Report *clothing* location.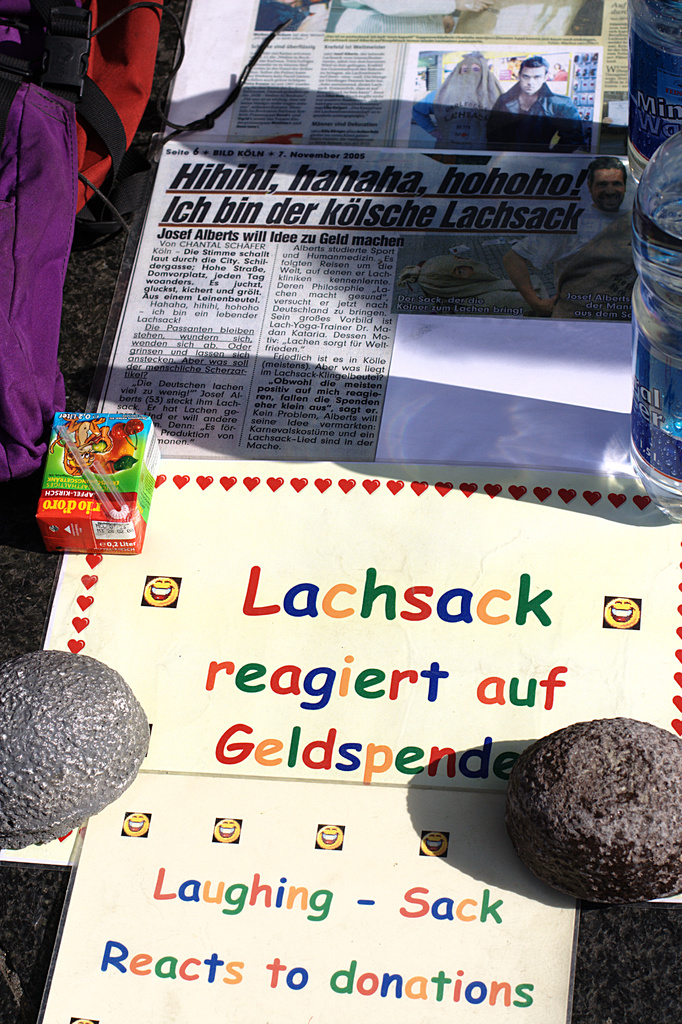
Report: bbox(410, 68, 503, 156).
